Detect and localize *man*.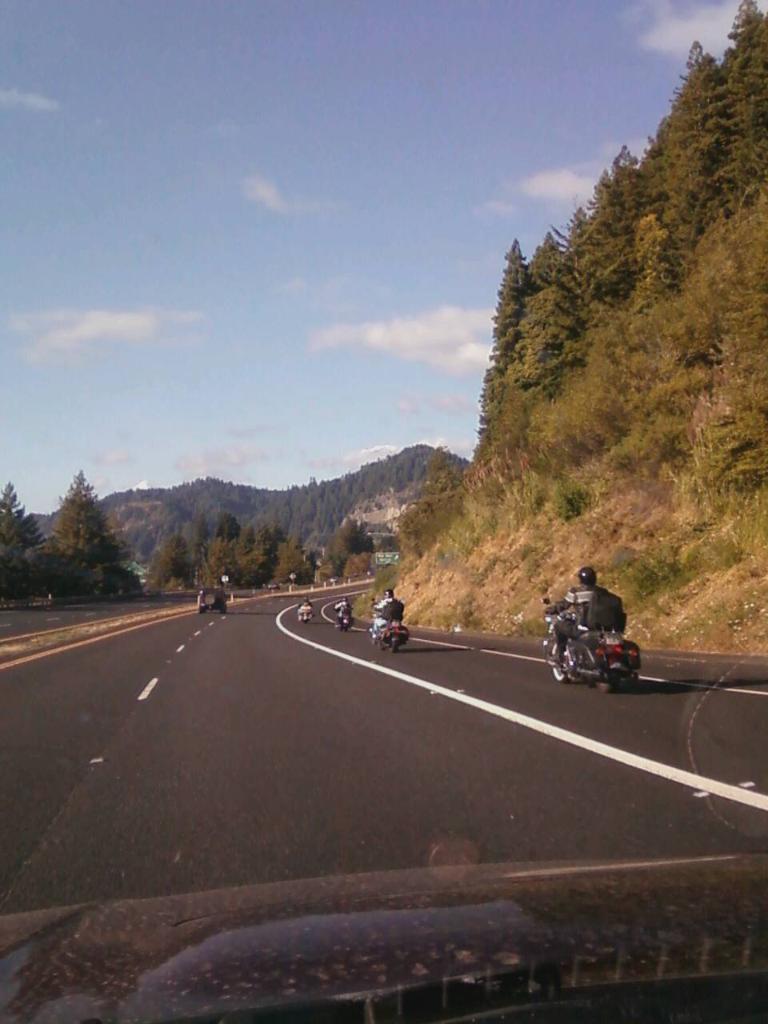
Localized at left=299, top=599, right=314, bottom=615.
